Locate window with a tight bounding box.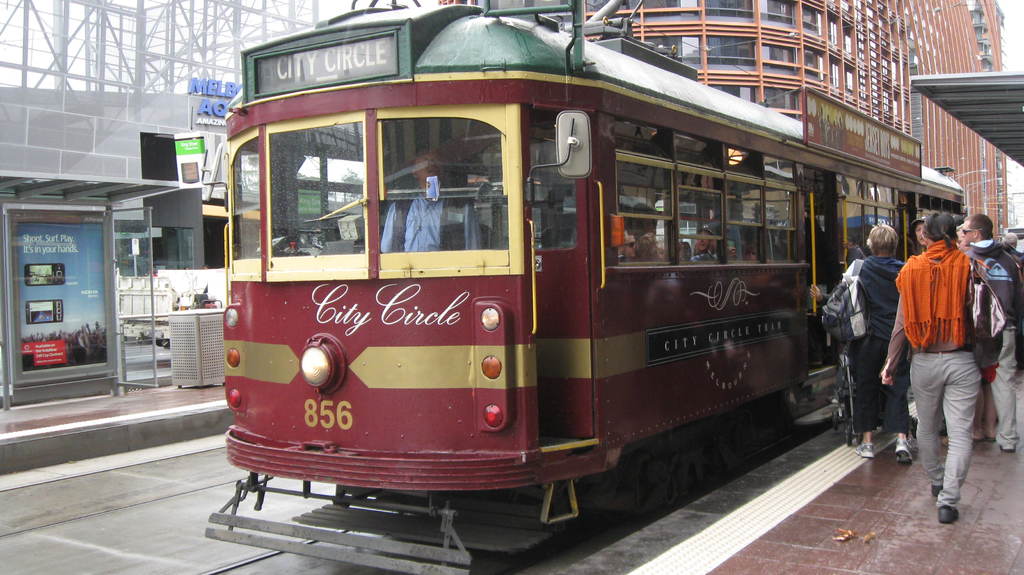
select_region(615, 157, 681, 267).
